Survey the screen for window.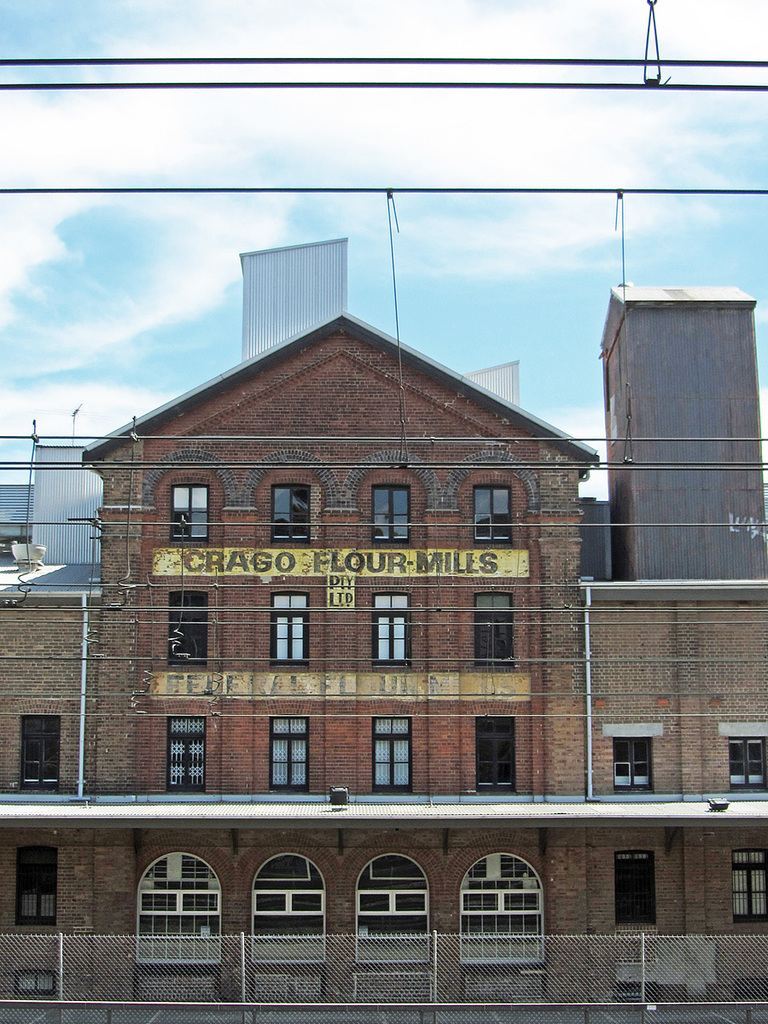
Survey found: l=267, t=483, r=318, b=547.
